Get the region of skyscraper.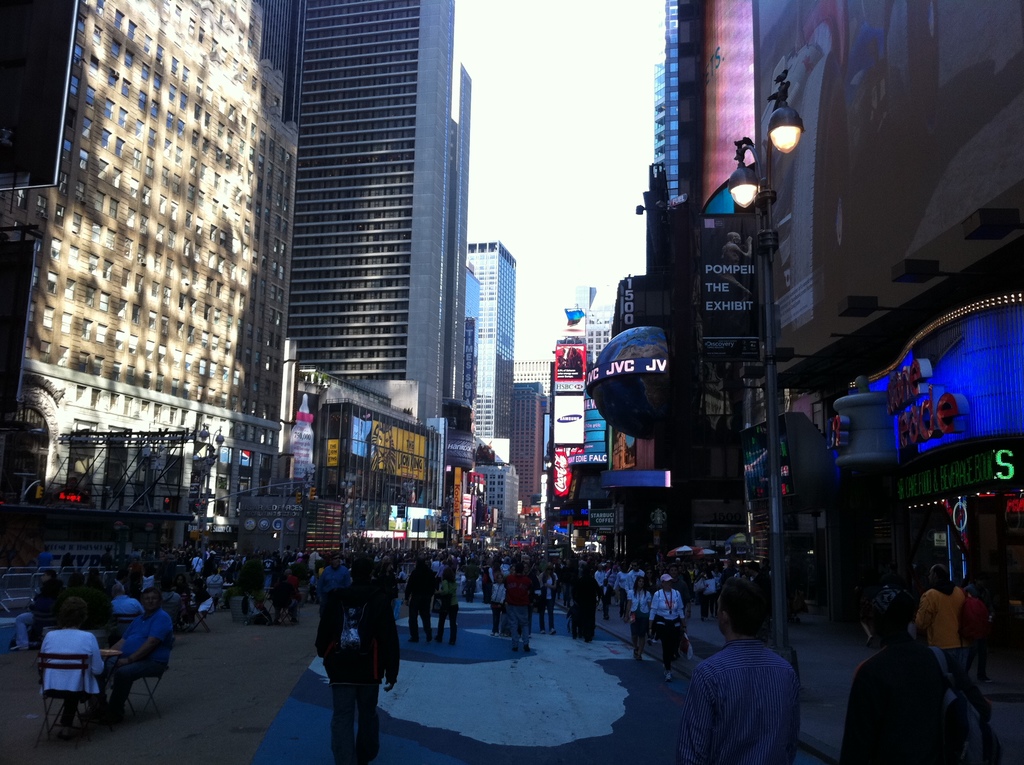
[237,0,509,468].
